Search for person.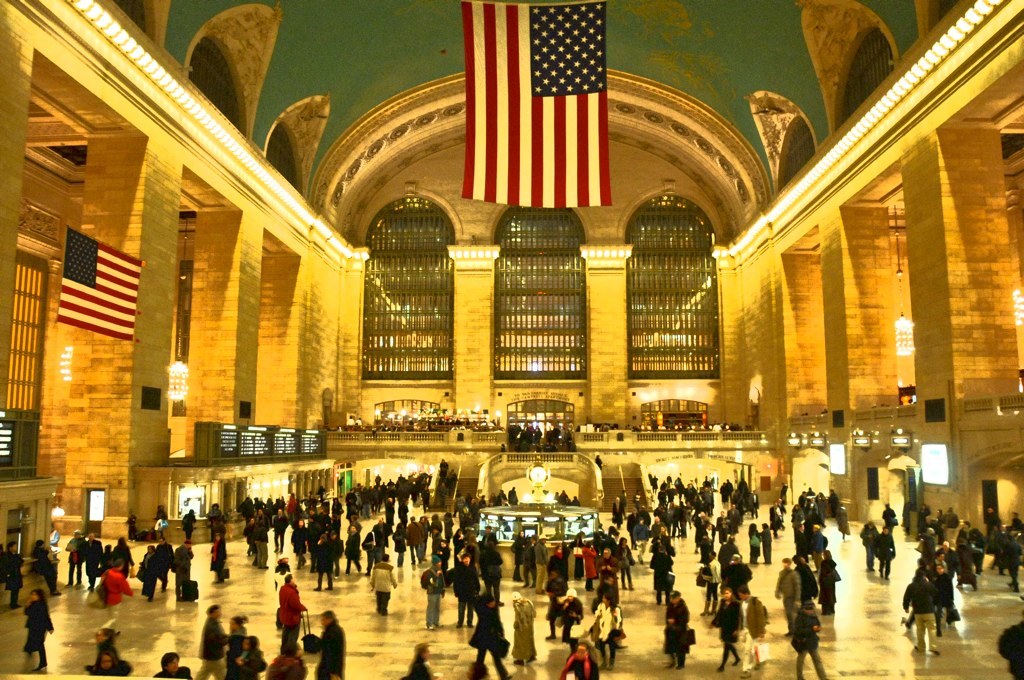
Found at <region>348, 526, 363, 575</region>.
